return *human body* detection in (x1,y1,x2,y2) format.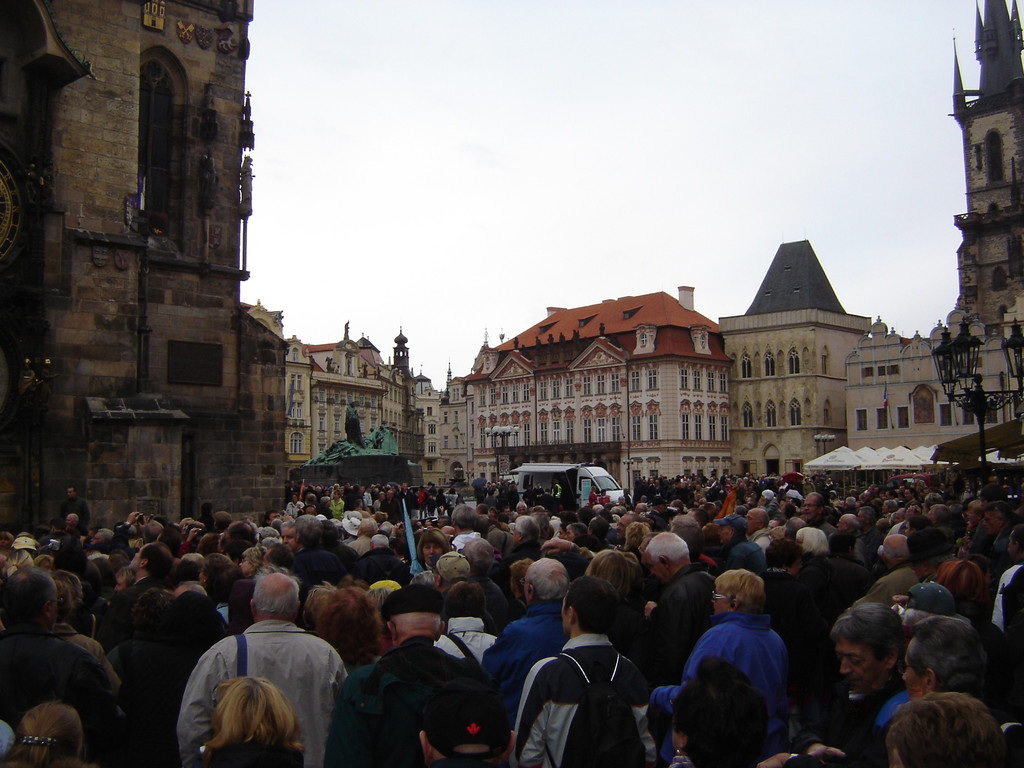
(168,593,342,767).
